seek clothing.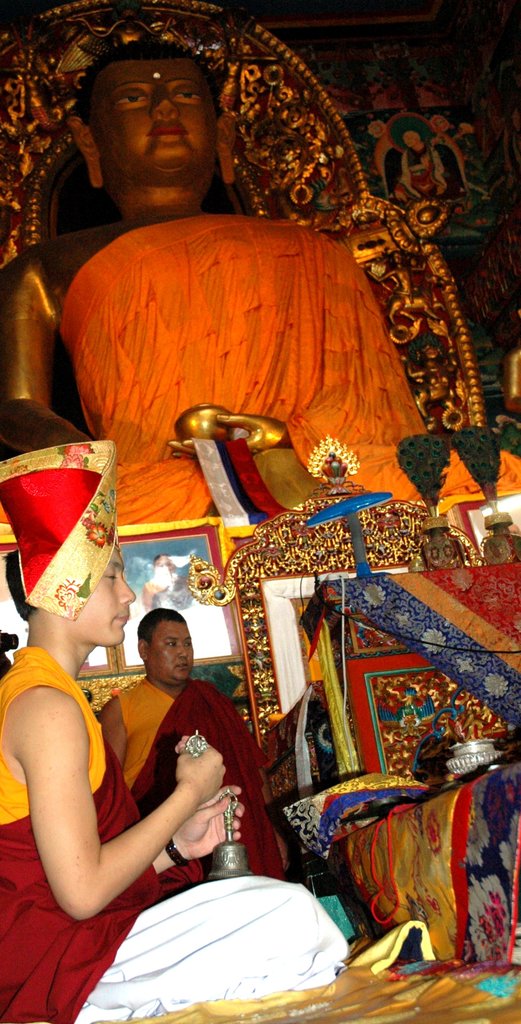
[x1=107, y1=671, x2=305, y2=890].
